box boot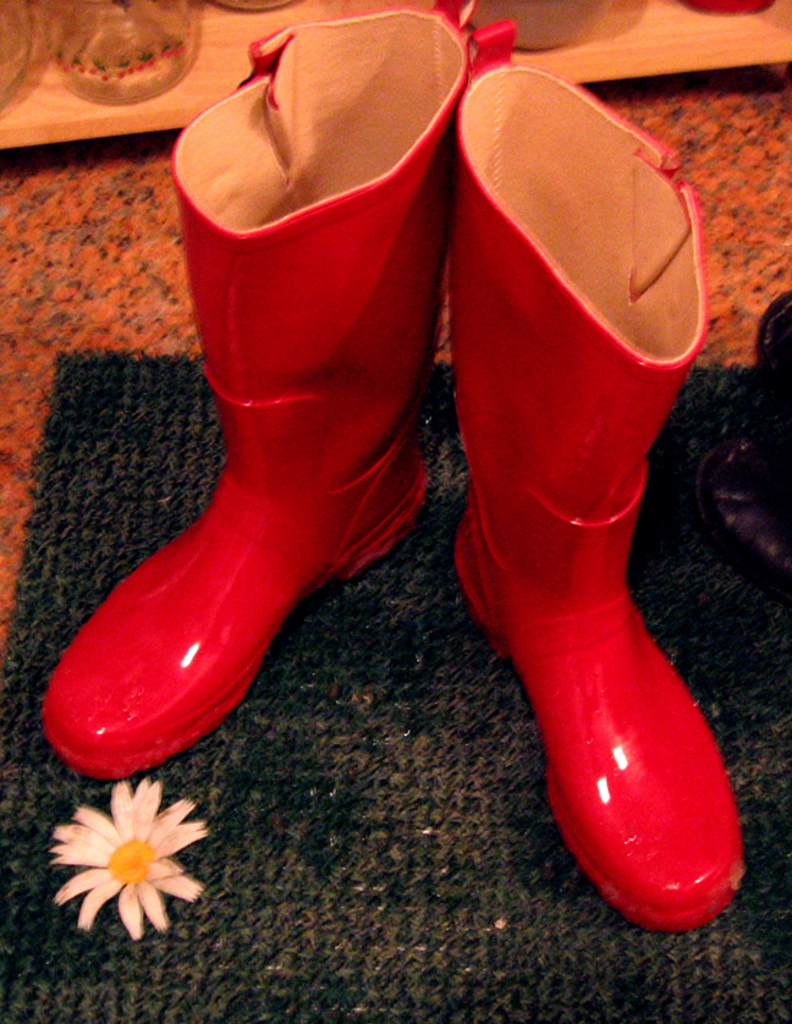
[34,4,471,784]
